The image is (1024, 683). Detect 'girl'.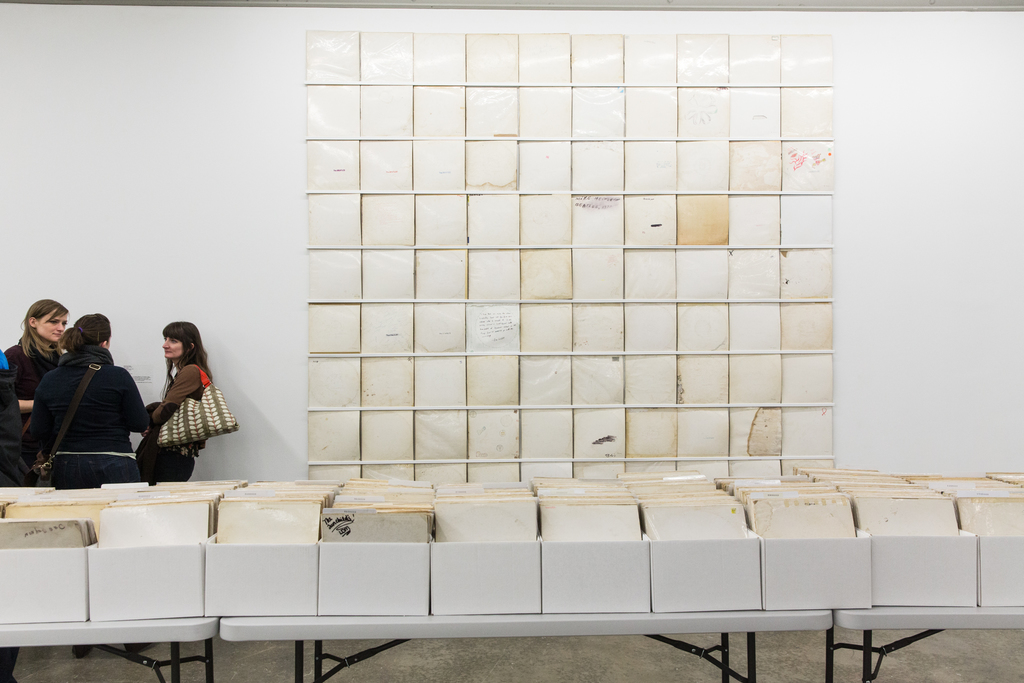
Detection: {"x1": 33, "y1": 314, "x2": 151, "y2": 491}.
